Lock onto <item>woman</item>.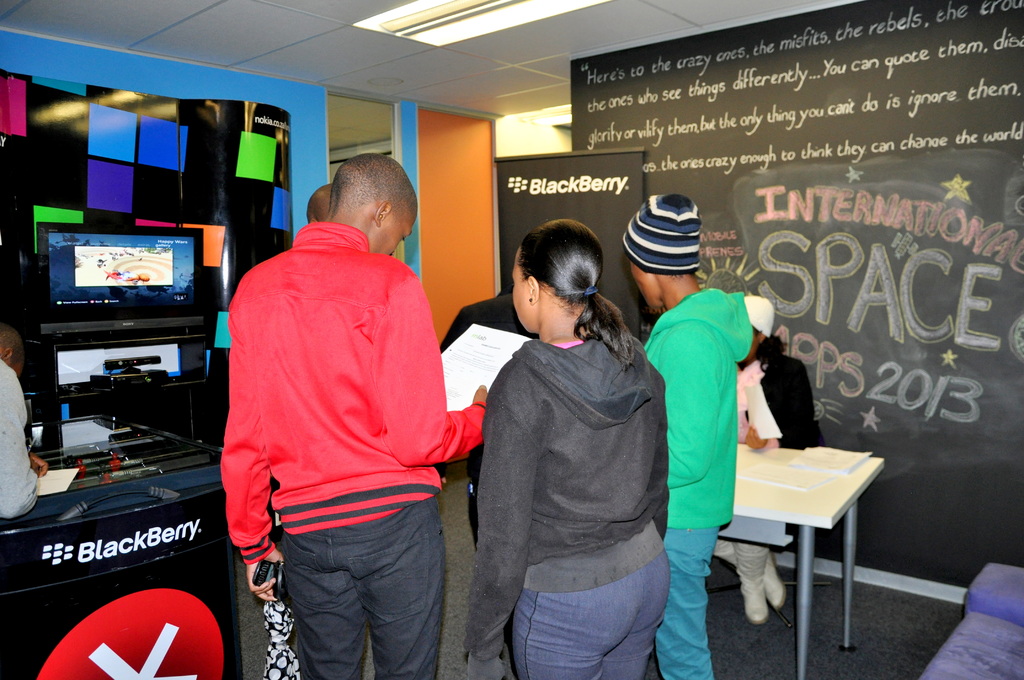
Locked: [x1=450, y1=218, x2=673, y2=679].
